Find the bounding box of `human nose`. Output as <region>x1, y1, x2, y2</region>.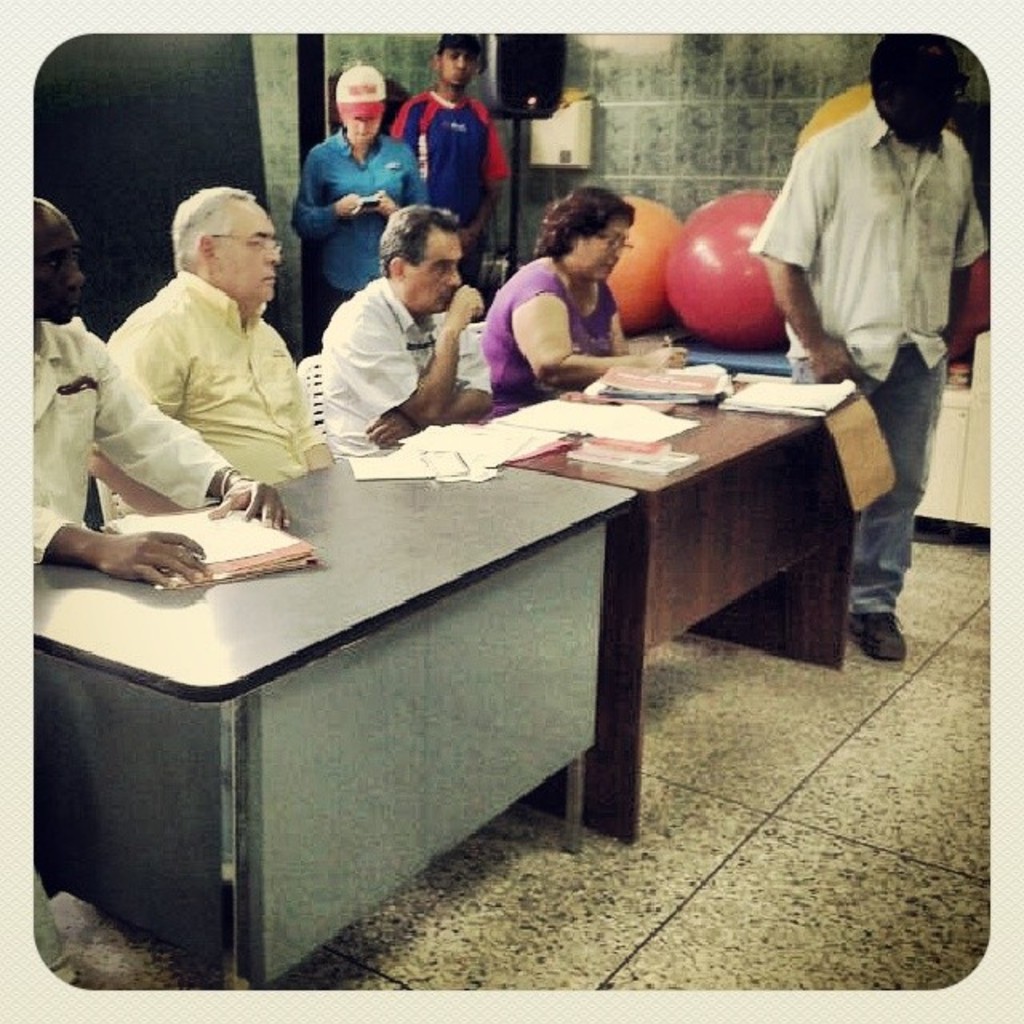
<region>611, 238, 629, 259</region>.
